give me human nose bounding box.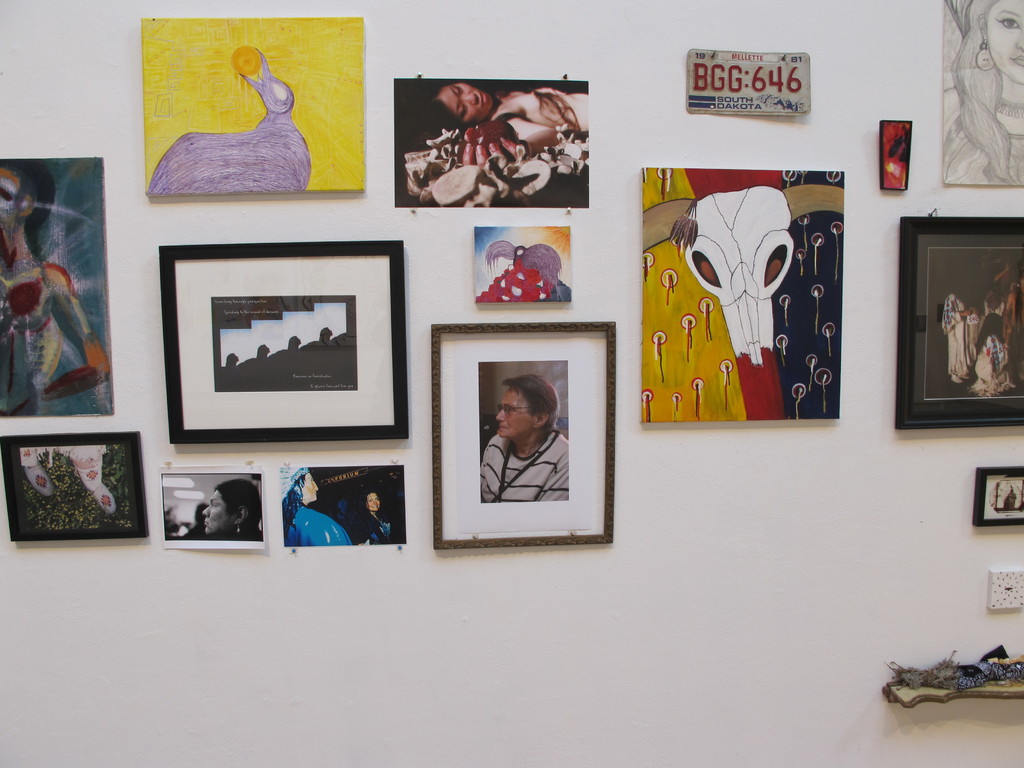
left=314, top=479, right=319, bottom=490.
